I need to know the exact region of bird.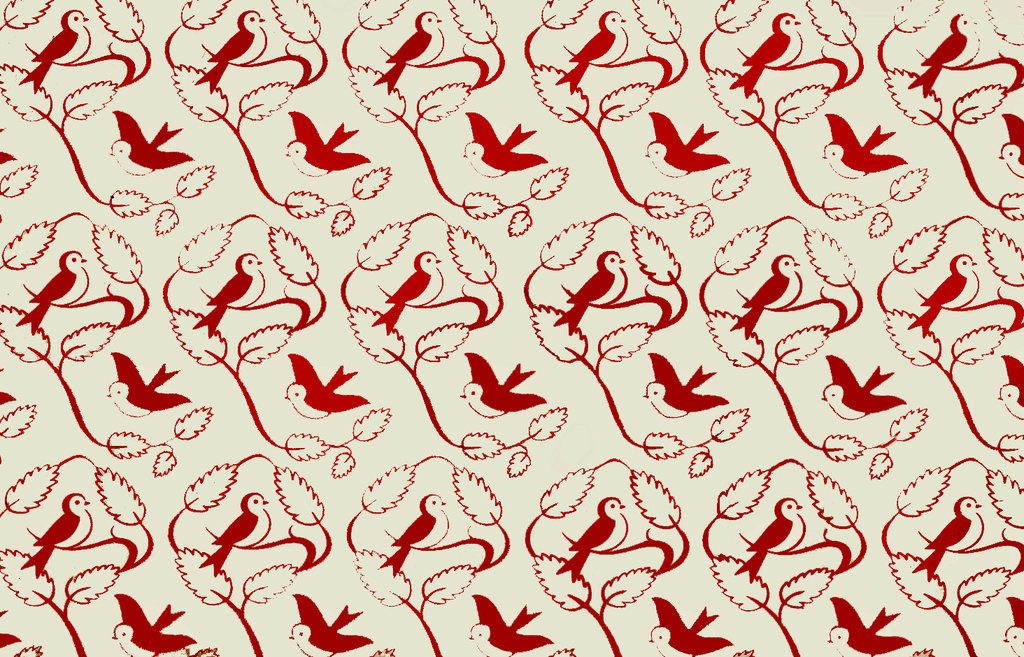
Region: 907:250:980:343.
